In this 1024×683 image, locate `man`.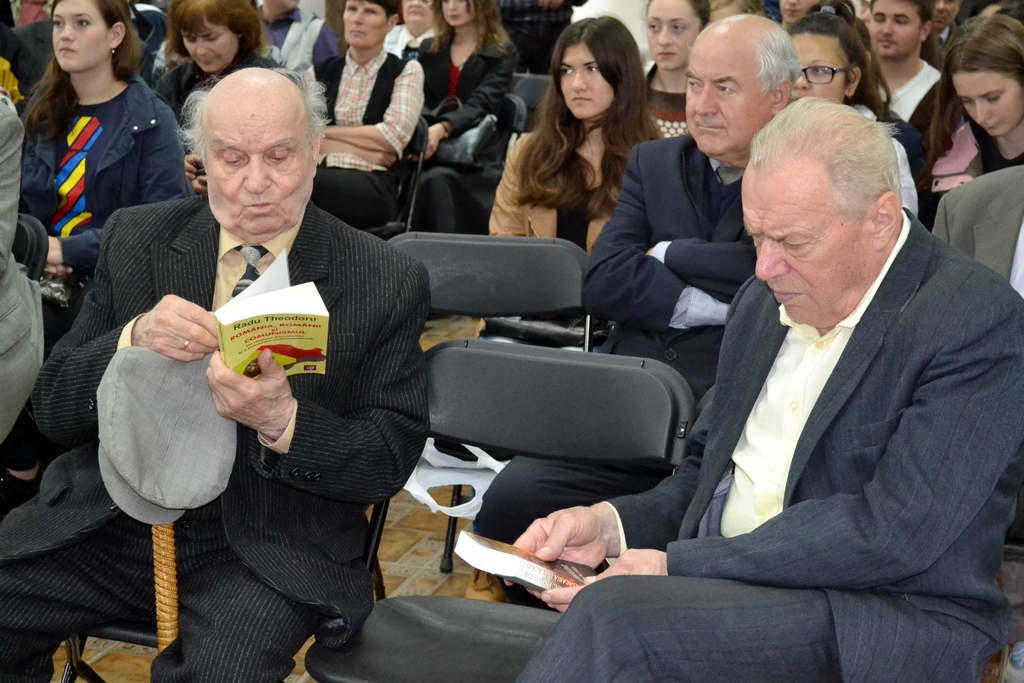
Bounding box: l=931, t=163, r=1023, b=295.
